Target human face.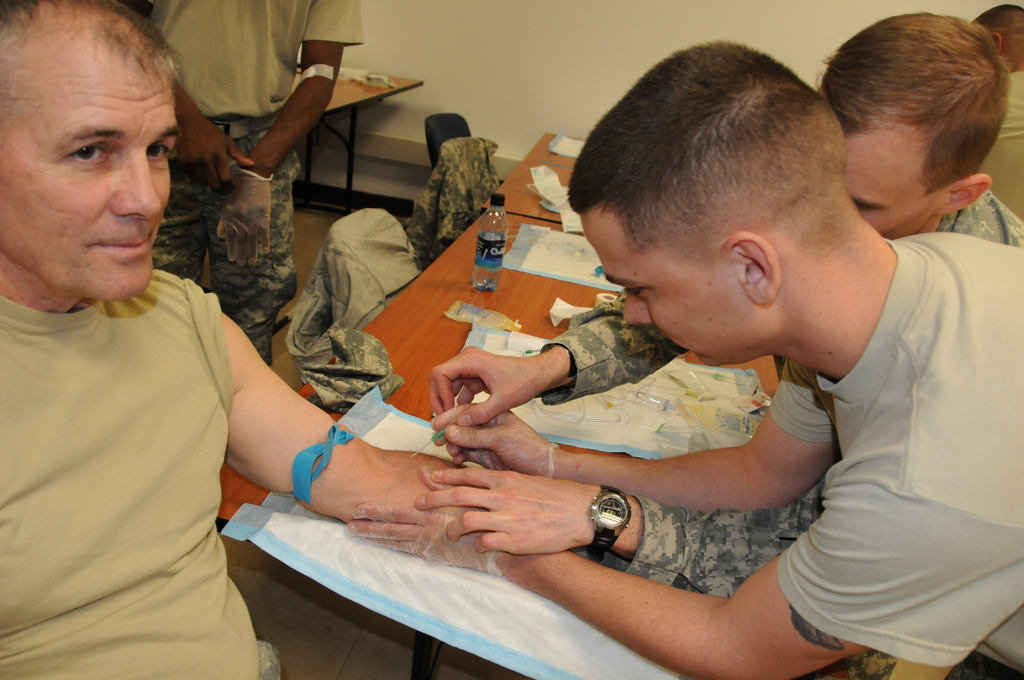
Target region: crop(579, 216, 744, 366).
